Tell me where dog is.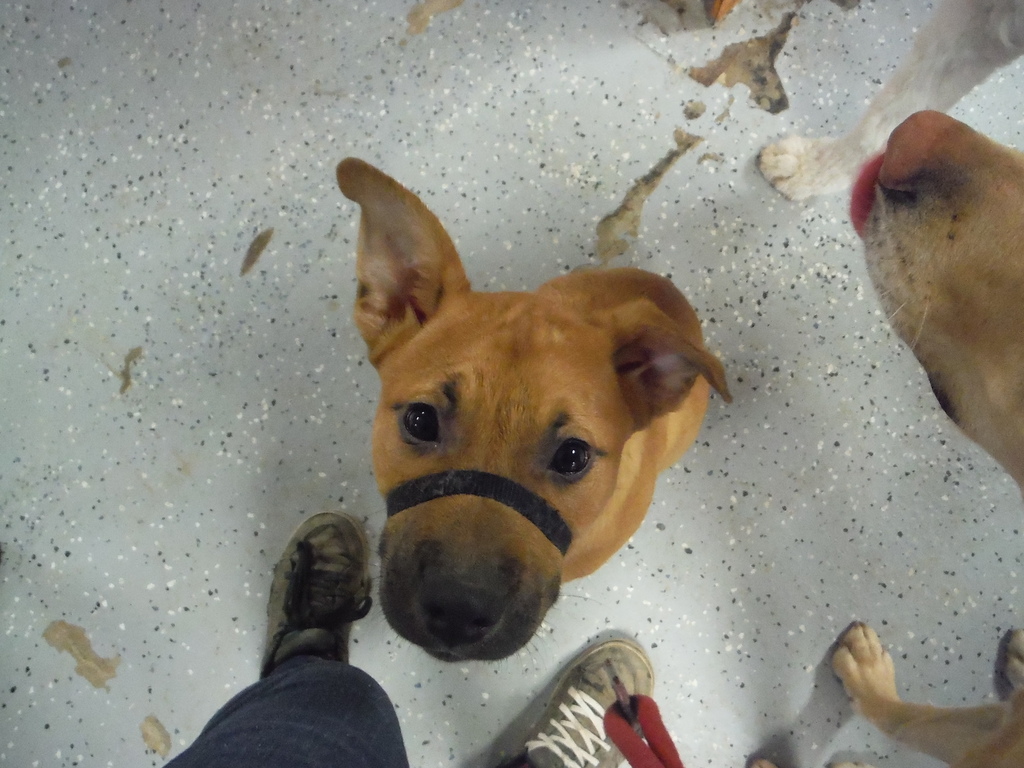
dog is at (x1=758, y1=0, x2=1023, y2=204).
